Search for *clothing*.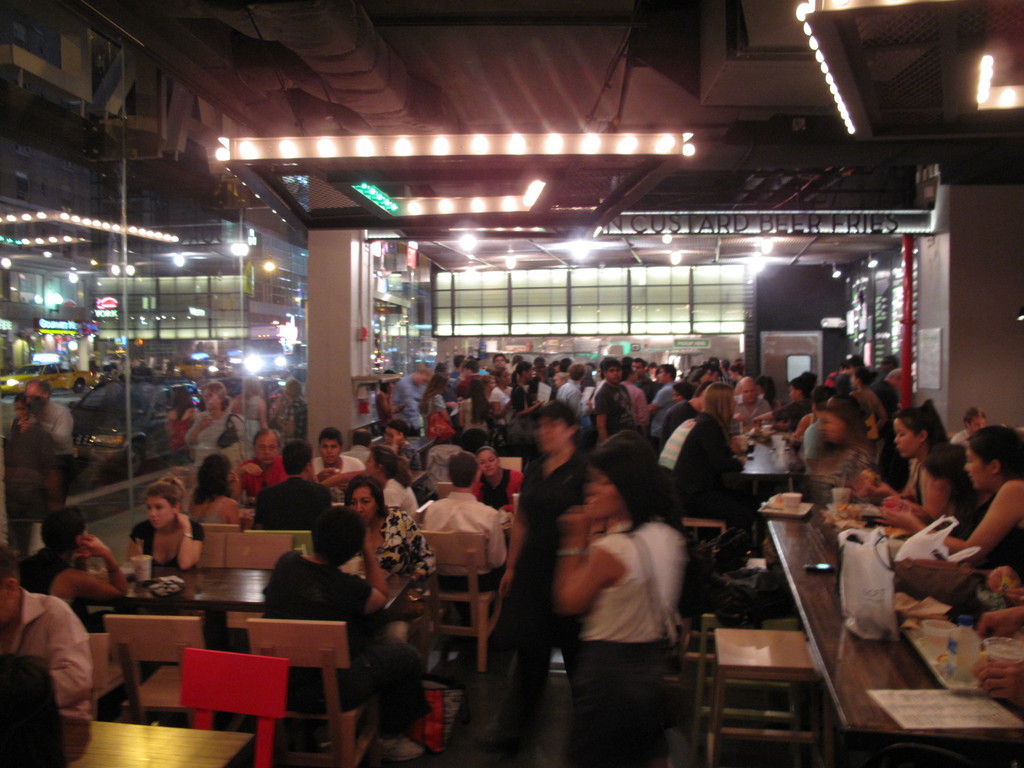
Found at rect(463, 461, 532, 503).
